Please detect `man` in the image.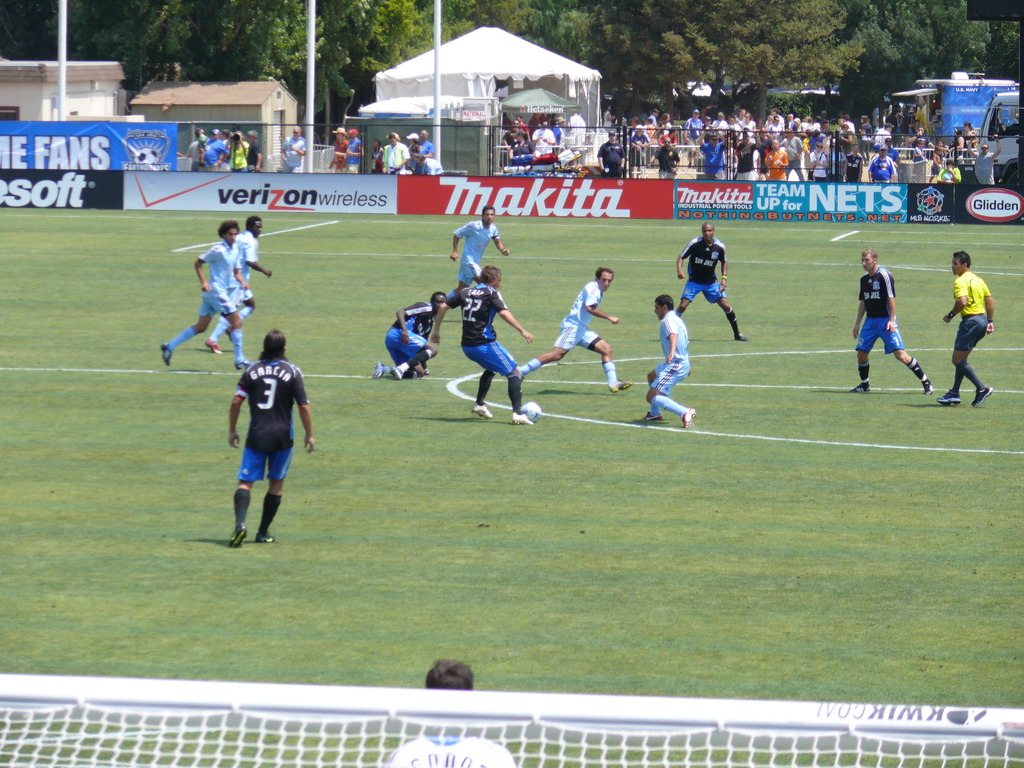
<box>849,249,940,394</box>.
